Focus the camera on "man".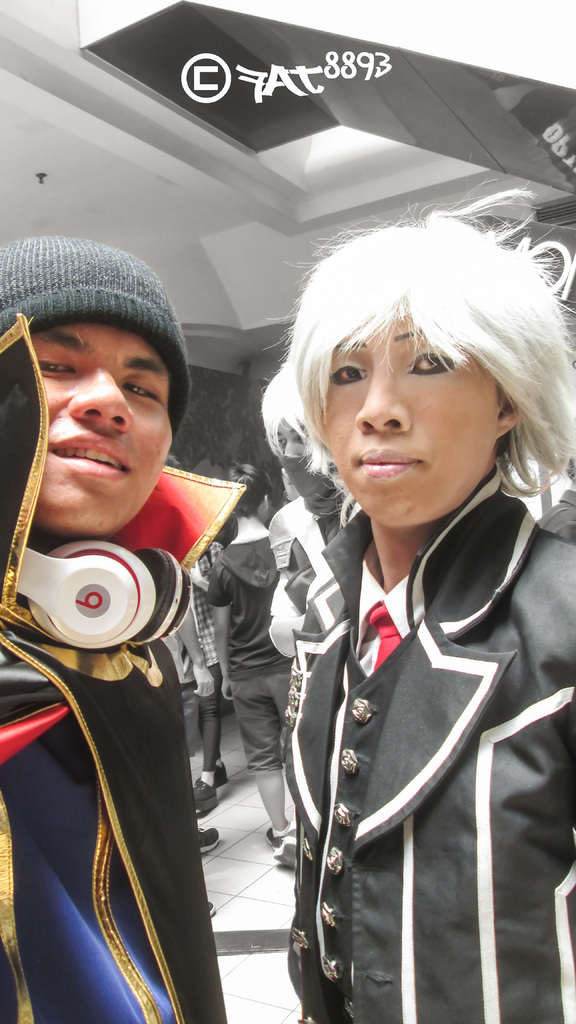
Focus region: left=179, top=438, right=228, bottom=483.
